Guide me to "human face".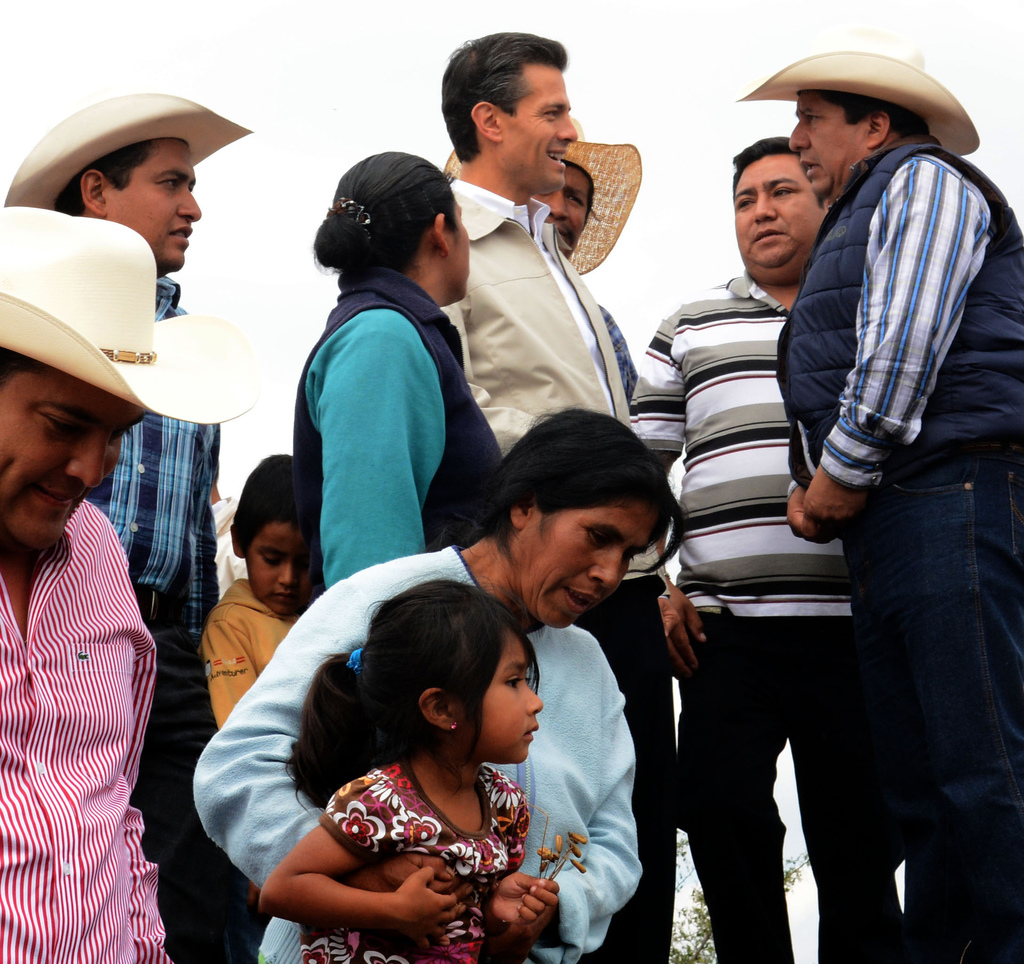
Guidance: (x1=465, y1=625, x2=542, y2=764).
